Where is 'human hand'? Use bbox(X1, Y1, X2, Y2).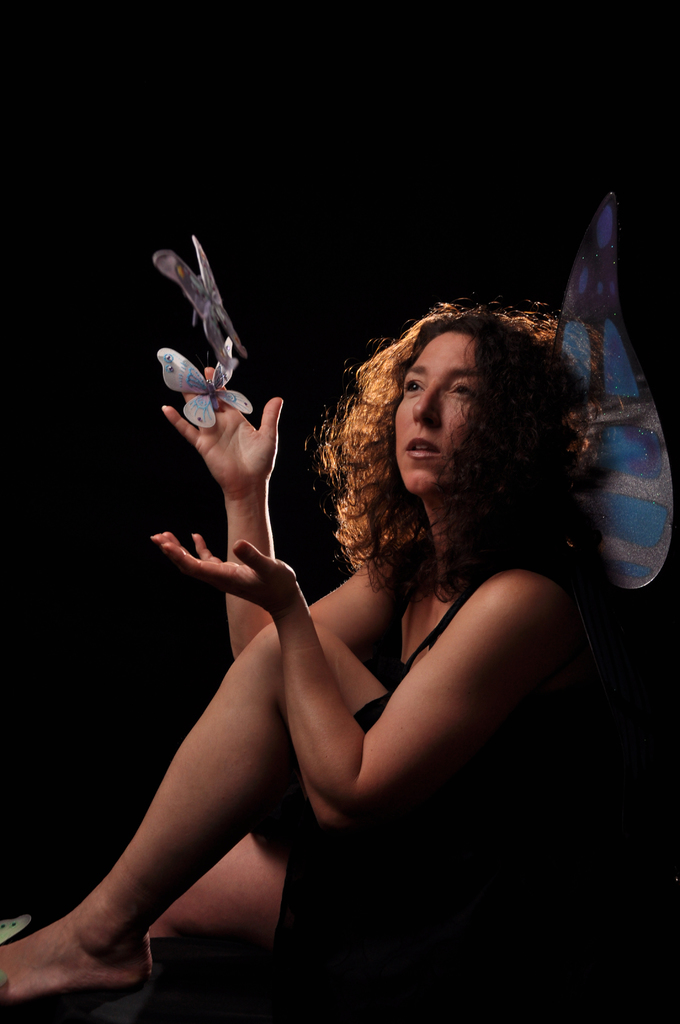
bbox(170, 368, 293, 545).
